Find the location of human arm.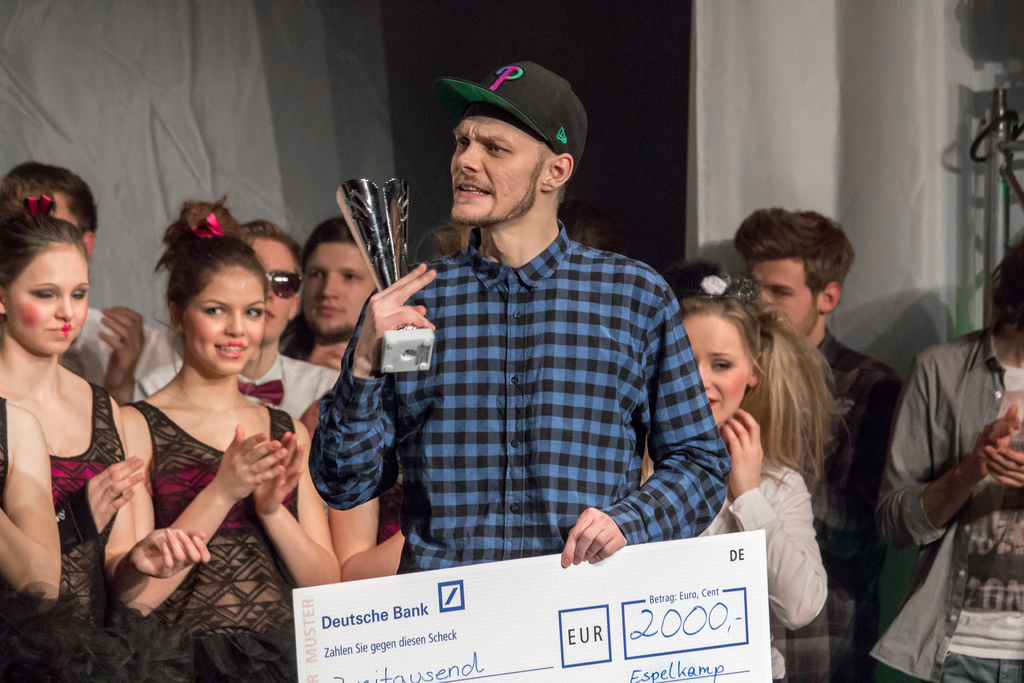
Location: rect(332, 496, 405, 582).
